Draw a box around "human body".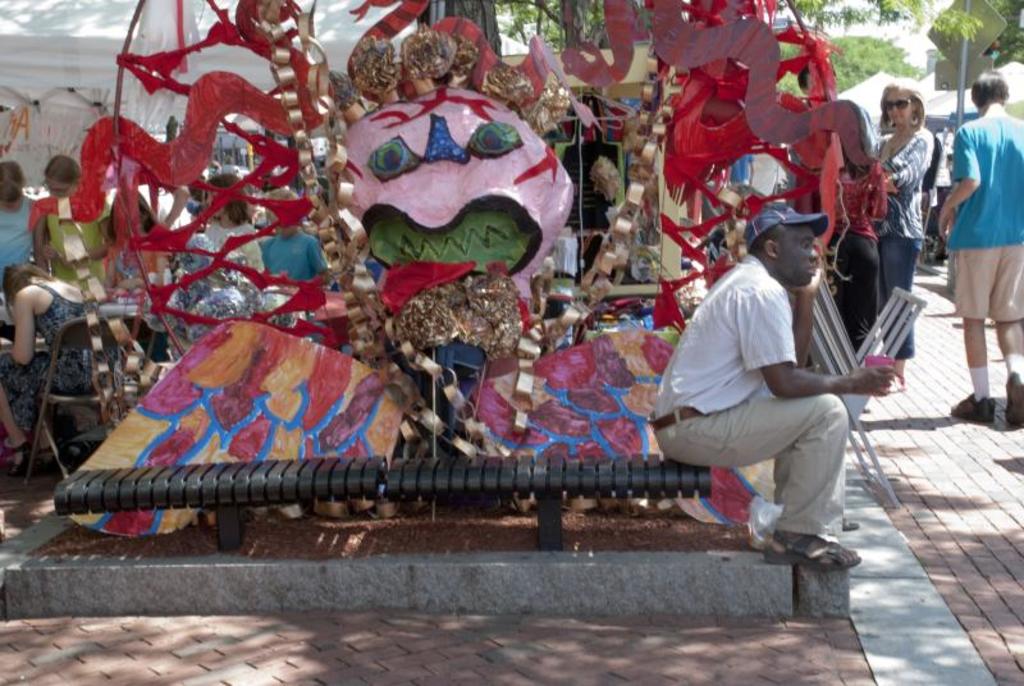
942,84,1023,426.
